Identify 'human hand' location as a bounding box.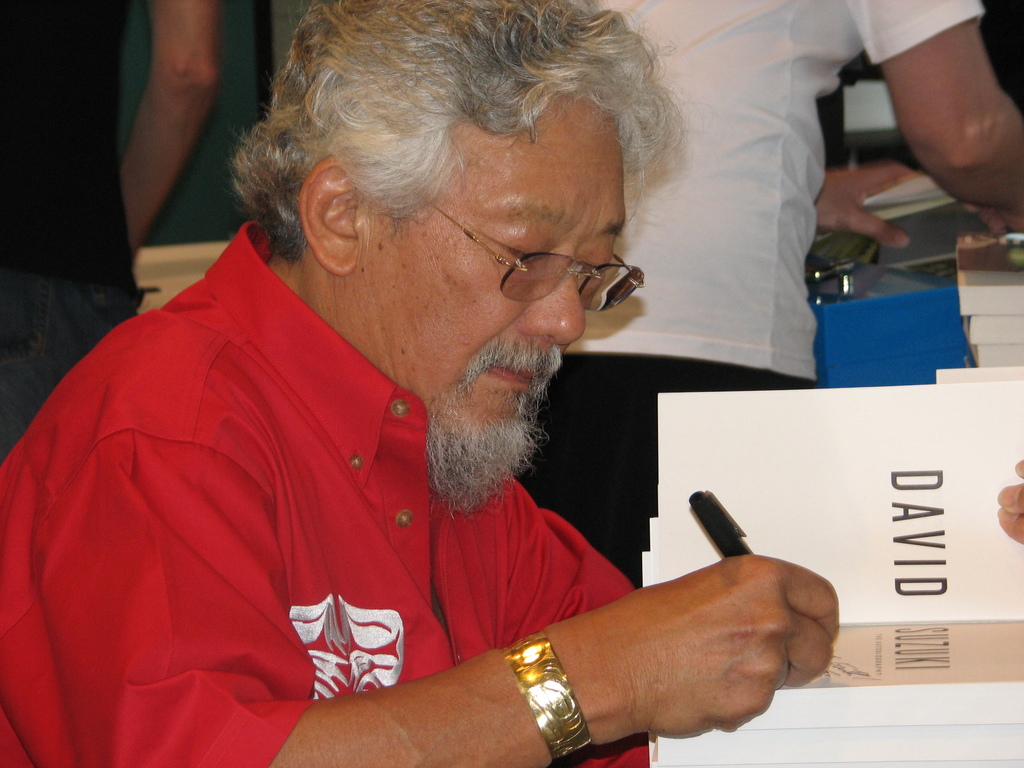
bbox=(602, 550, 843, 740).
